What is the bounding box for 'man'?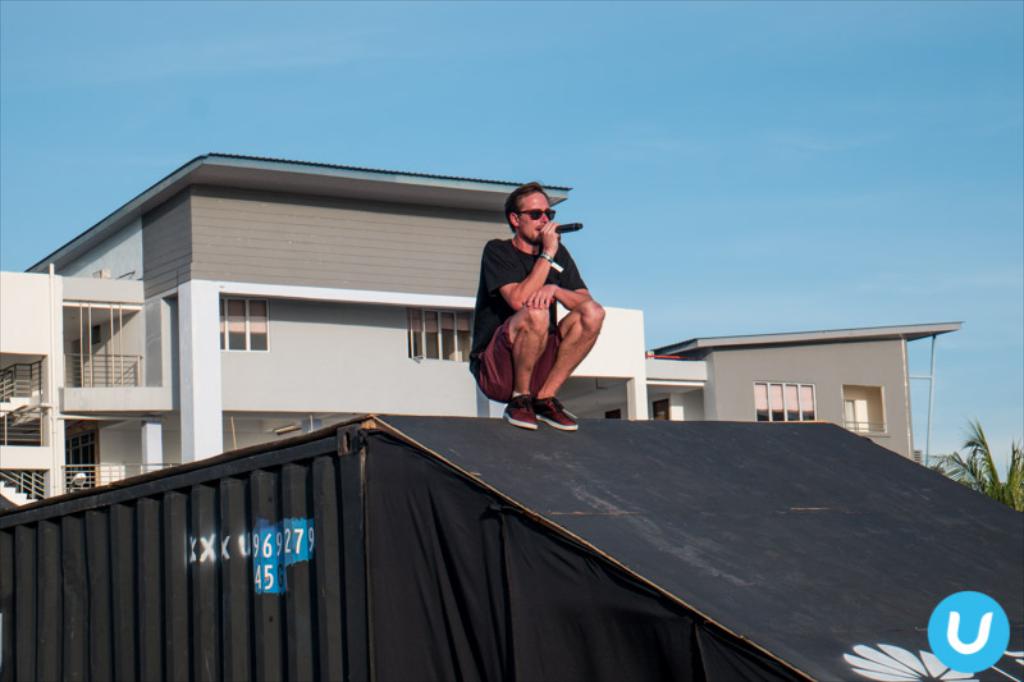
(470,179,599,436).
